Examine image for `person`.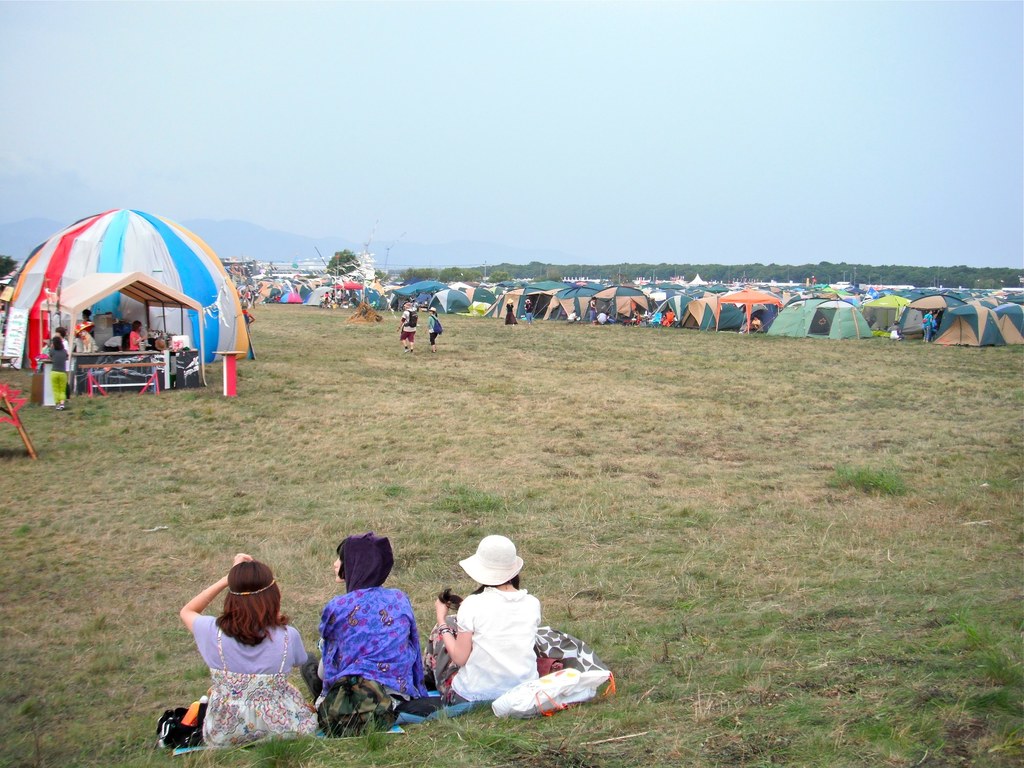
Examination result: <box>175,555,317,740</box>.
